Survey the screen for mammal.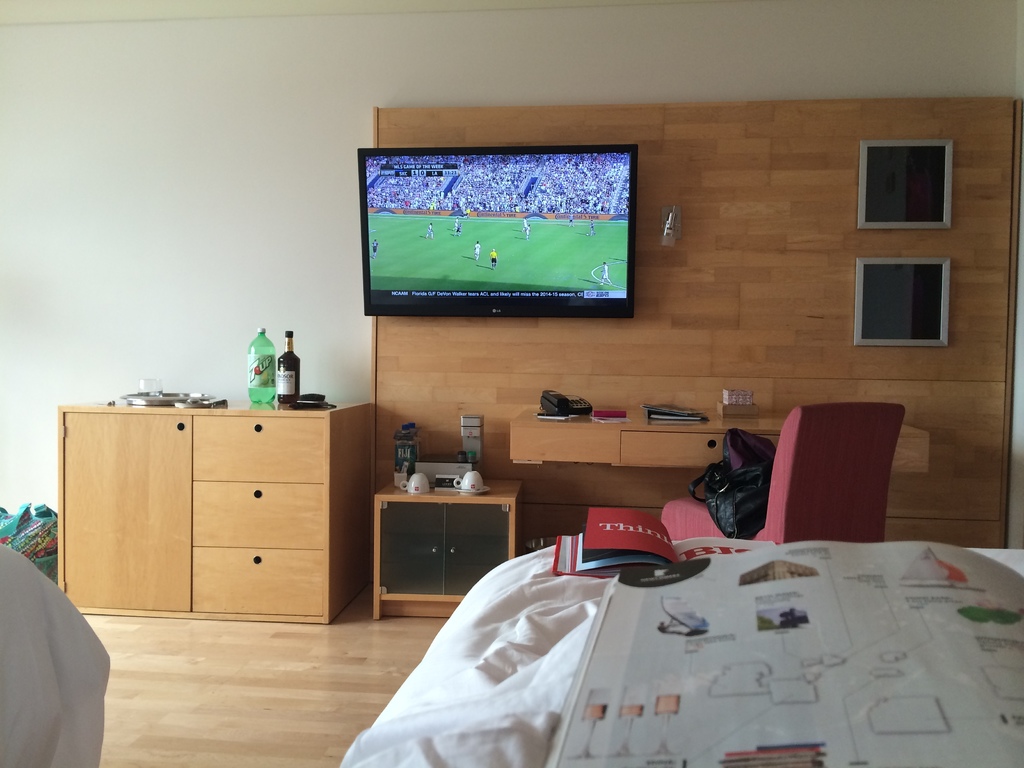
Survey found: select_region(424, 224, 432, 239).
